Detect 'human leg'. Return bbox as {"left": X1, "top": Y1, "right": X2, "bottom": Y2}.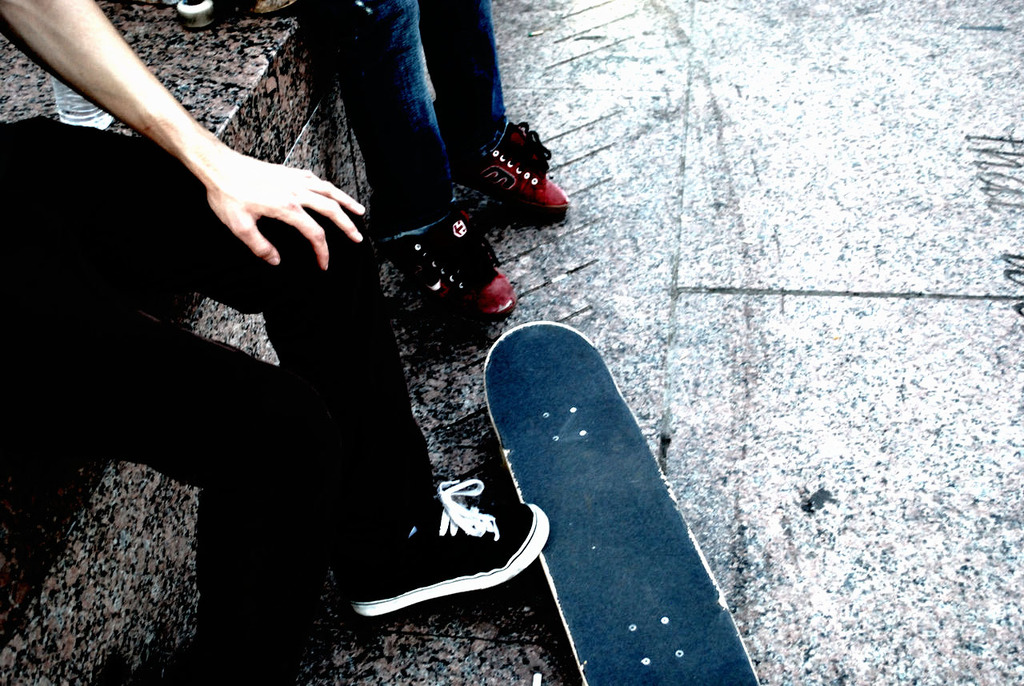
{"left": 301, "top": 0, "right": 510, "bottom": 317}.
